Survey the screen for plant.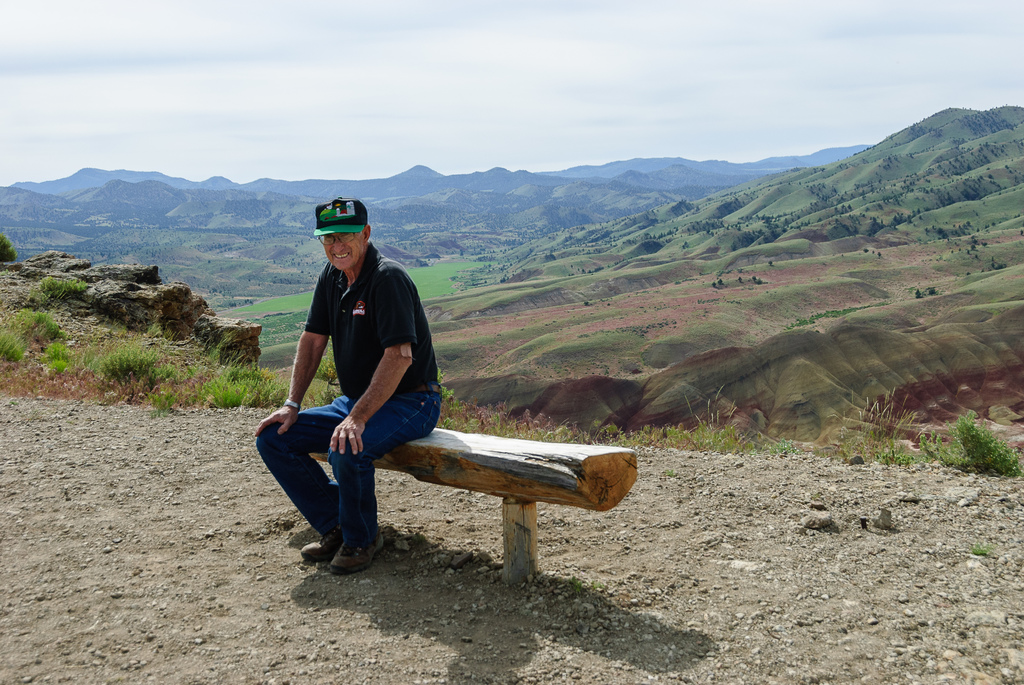
Survey found: x1=943, y1=413, x2=1021, y2=485.
